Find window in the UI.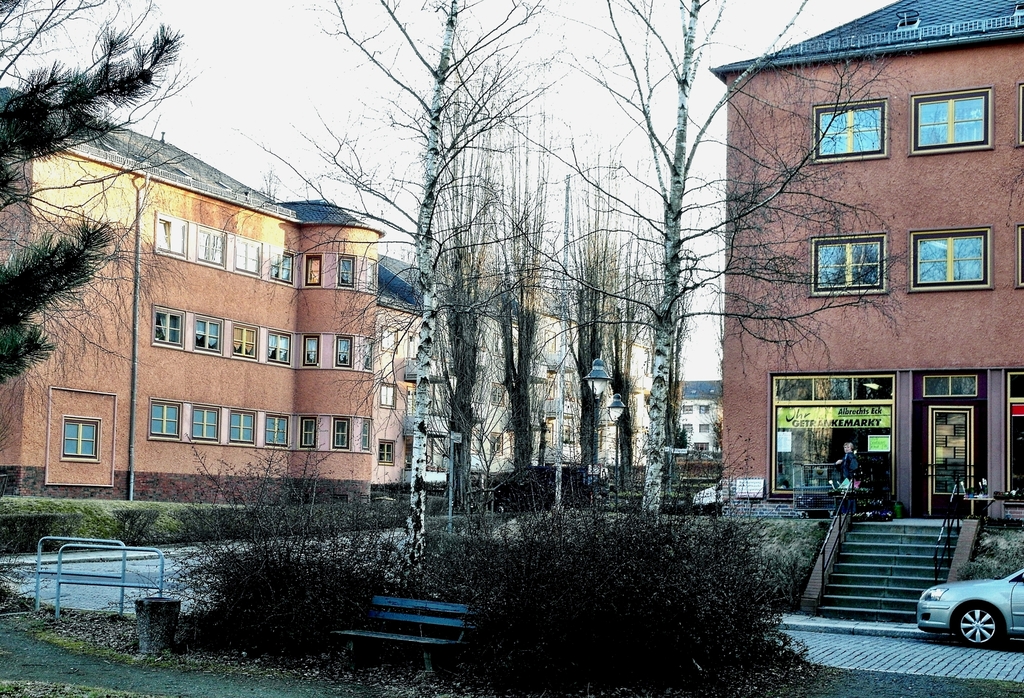
UI element at [153,402,177,438].
